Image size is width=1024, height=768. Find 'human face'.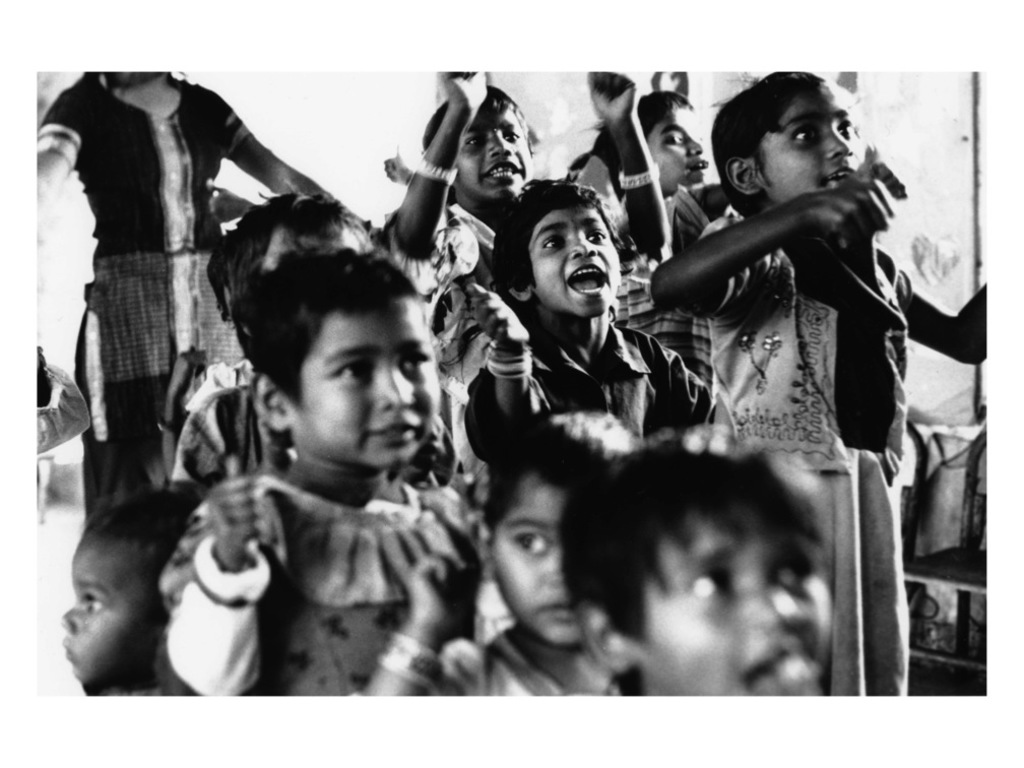
x1=285 y1=298 x2=440 y2=463.
